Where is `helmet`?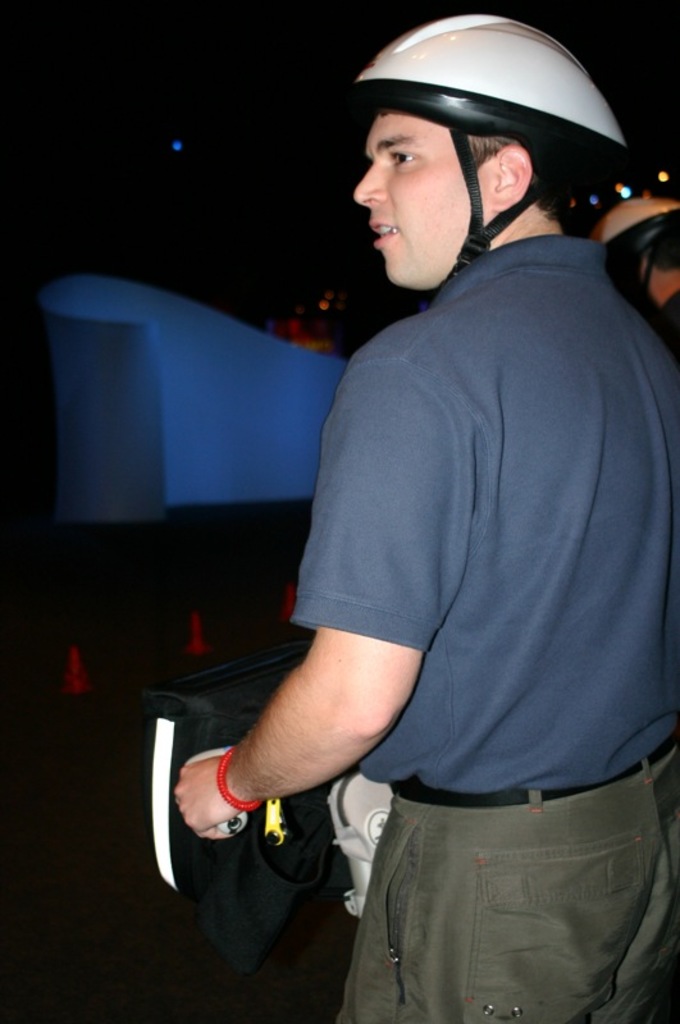
select_region(339, 9, 640, 280).
